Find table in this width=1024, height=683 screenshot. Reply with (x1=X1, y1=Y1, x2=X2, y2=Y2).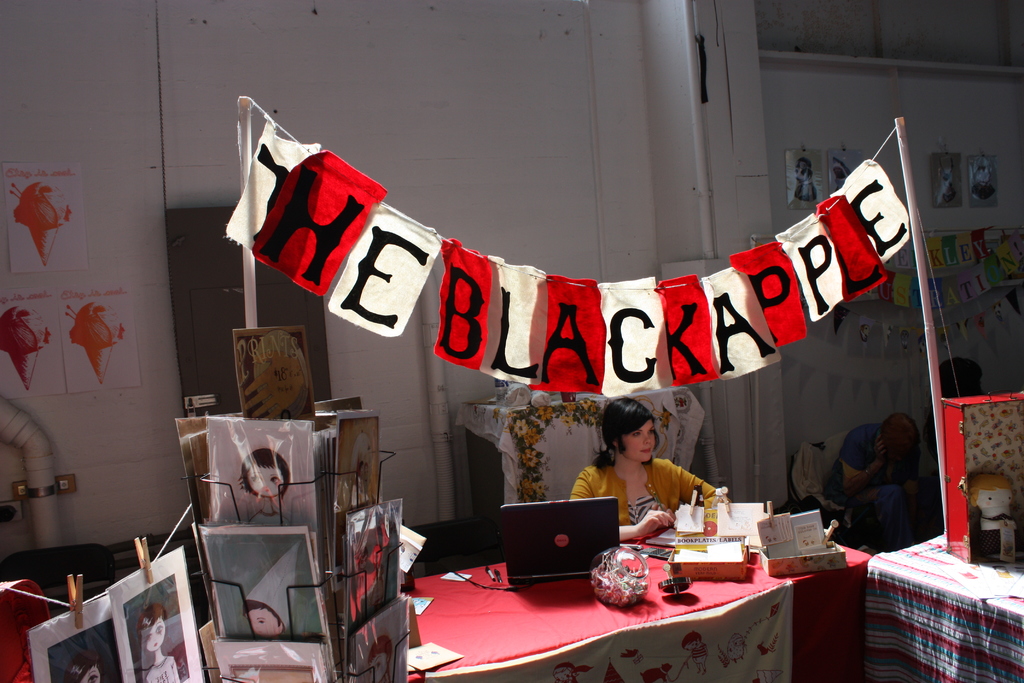
(x1=395, y1=501, x2=868, y2=682).
